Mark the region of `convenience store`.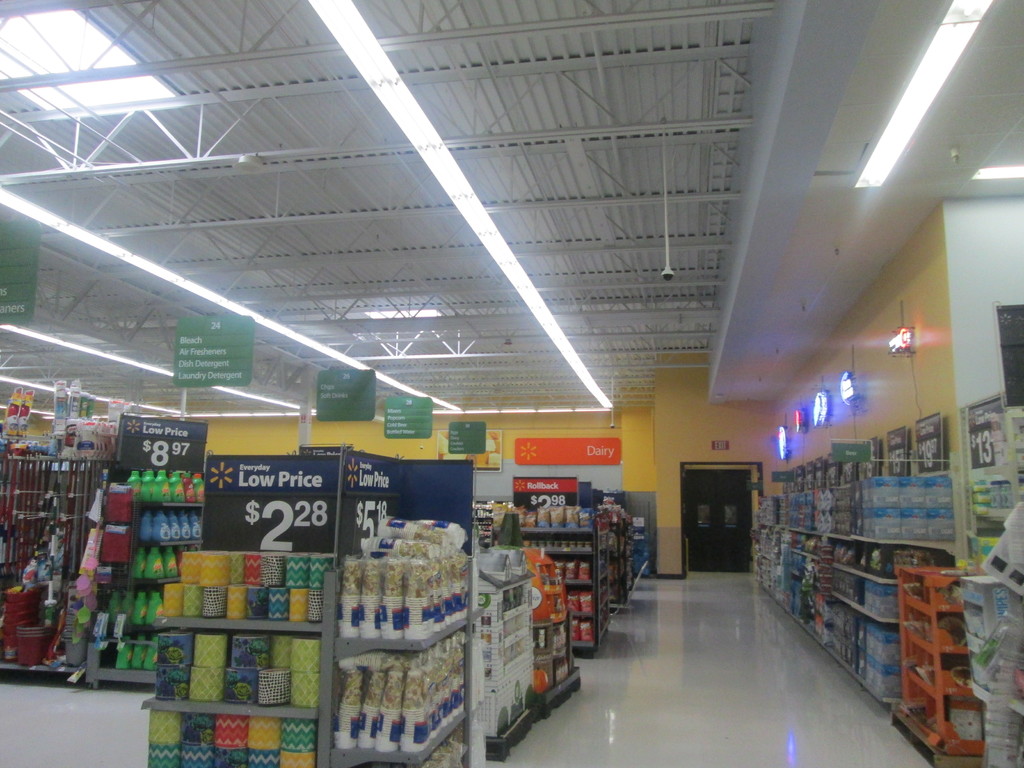
Region: (0, 0, 1023, 767).
